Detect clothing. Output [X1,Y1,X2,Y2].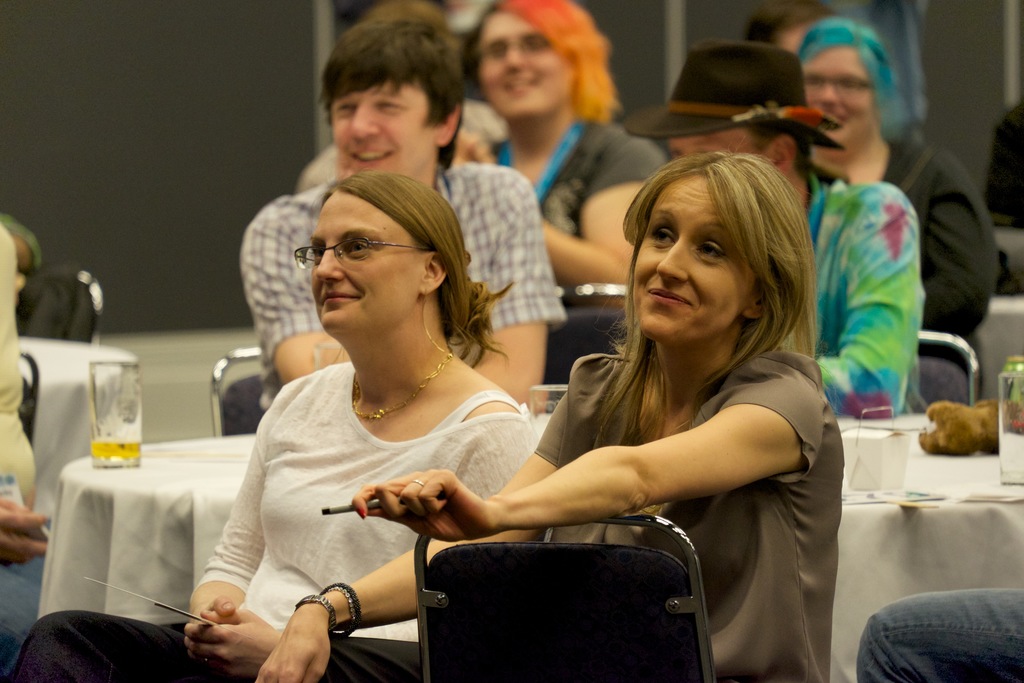
[184,324,525,659].
